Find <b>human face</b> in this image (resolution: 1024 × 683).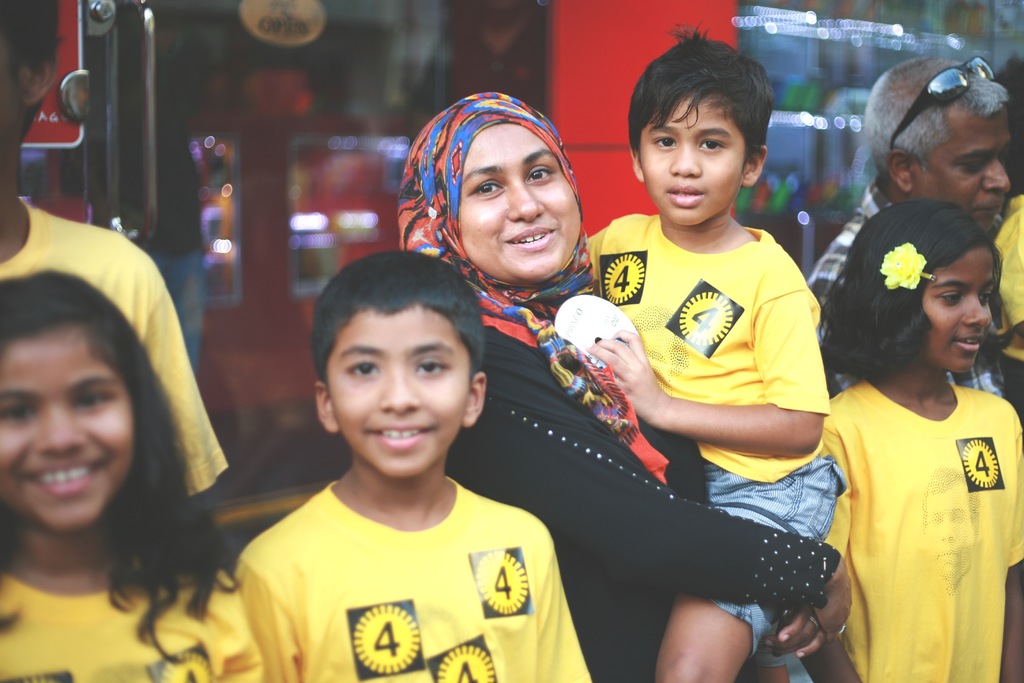
<box>1,320,134,534</box>.
